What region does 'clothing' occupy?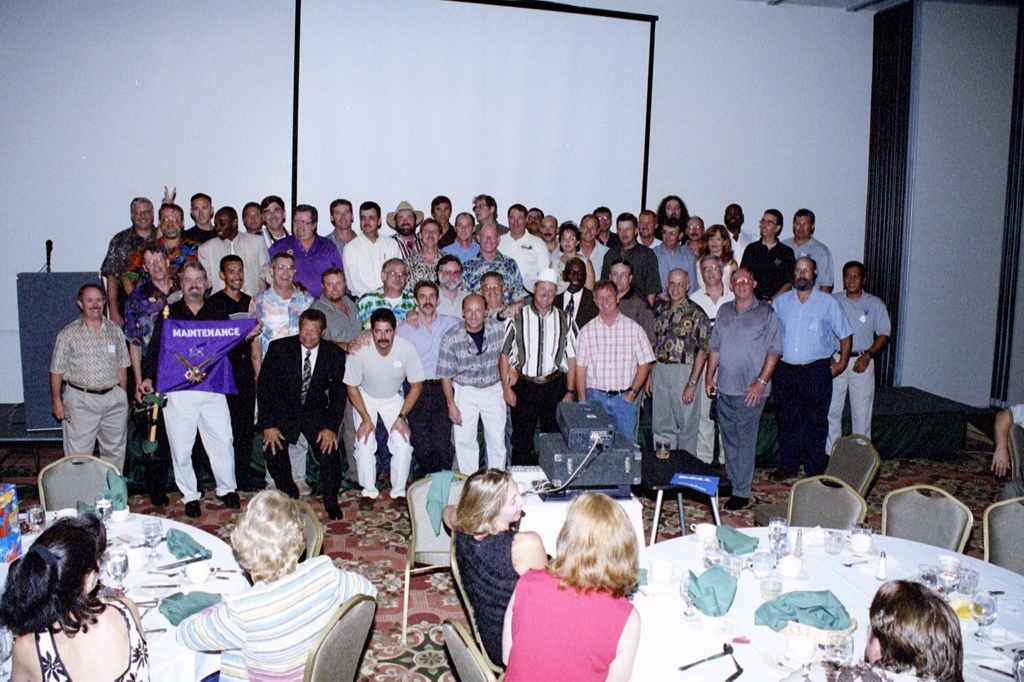
<region>653, 244, 704, 287</region>.
